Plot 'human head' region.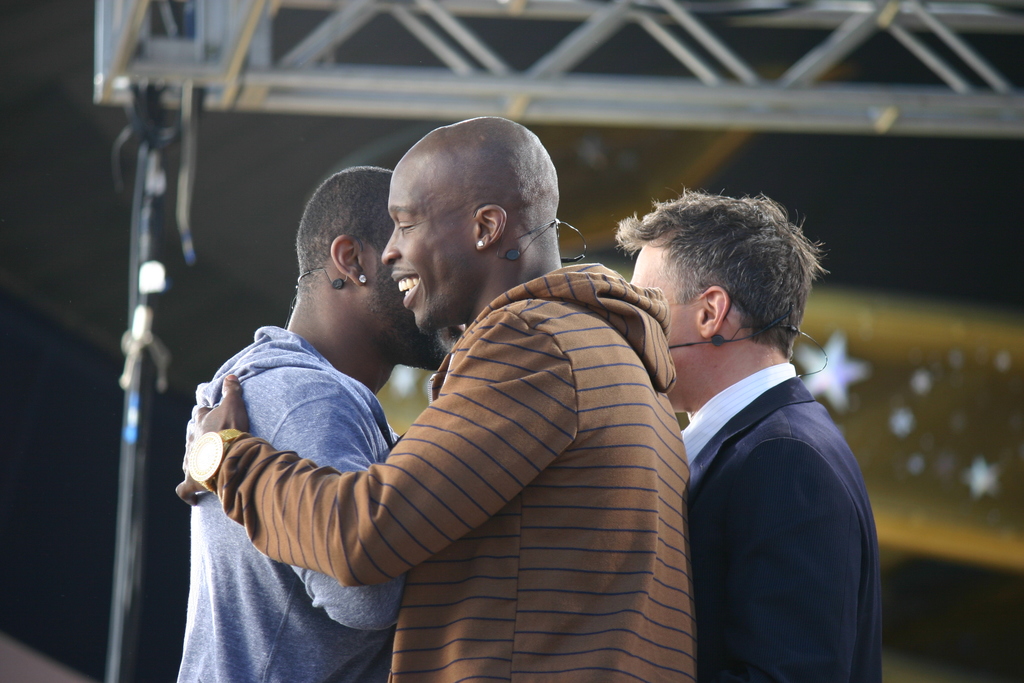
Plotted at BBox(292, 168, 467, 370).
